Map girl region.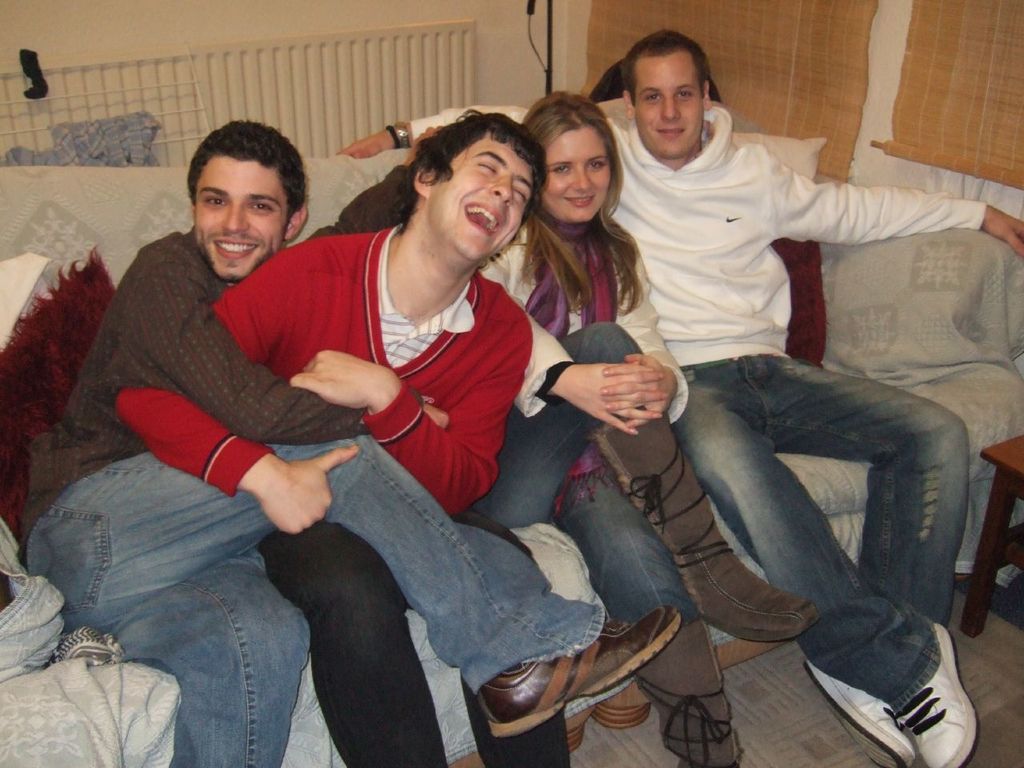
Mapped to crop(470, 90, 822, 767).
